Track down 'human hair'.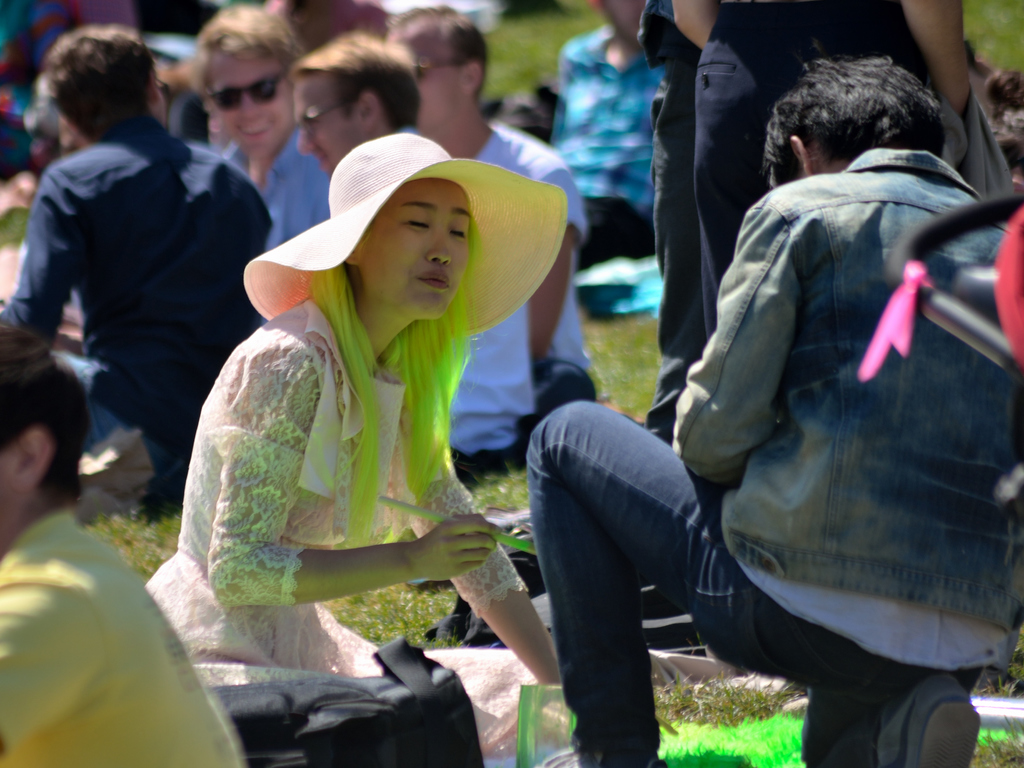
Tracked to region(301, 209, 474, 563).
